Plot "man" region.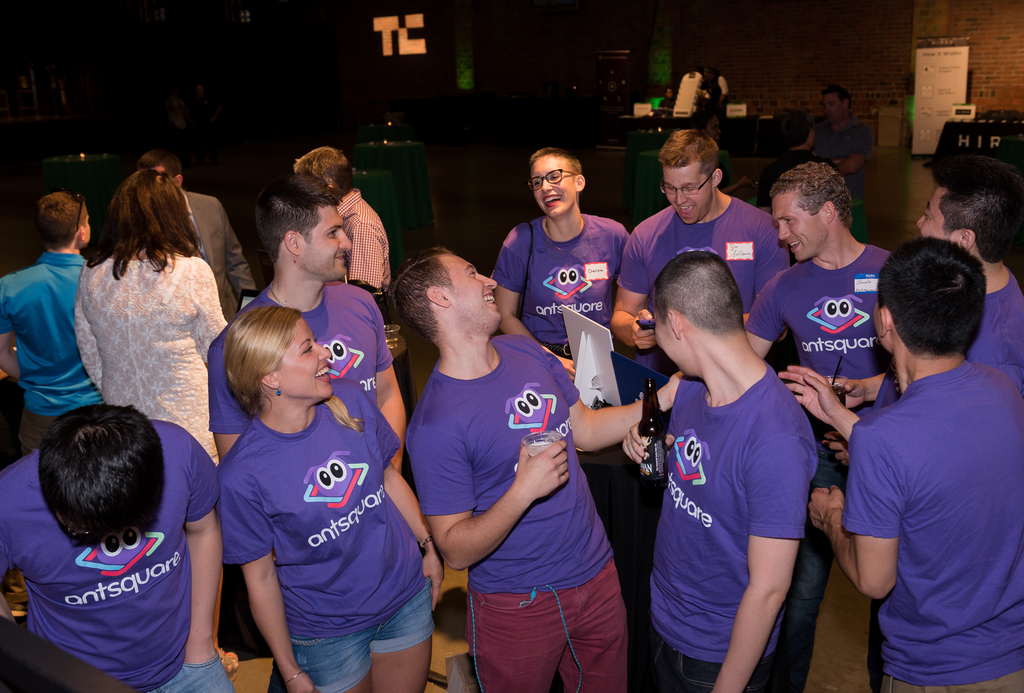
Plotted at detection(808, 234, 1023, 692).
